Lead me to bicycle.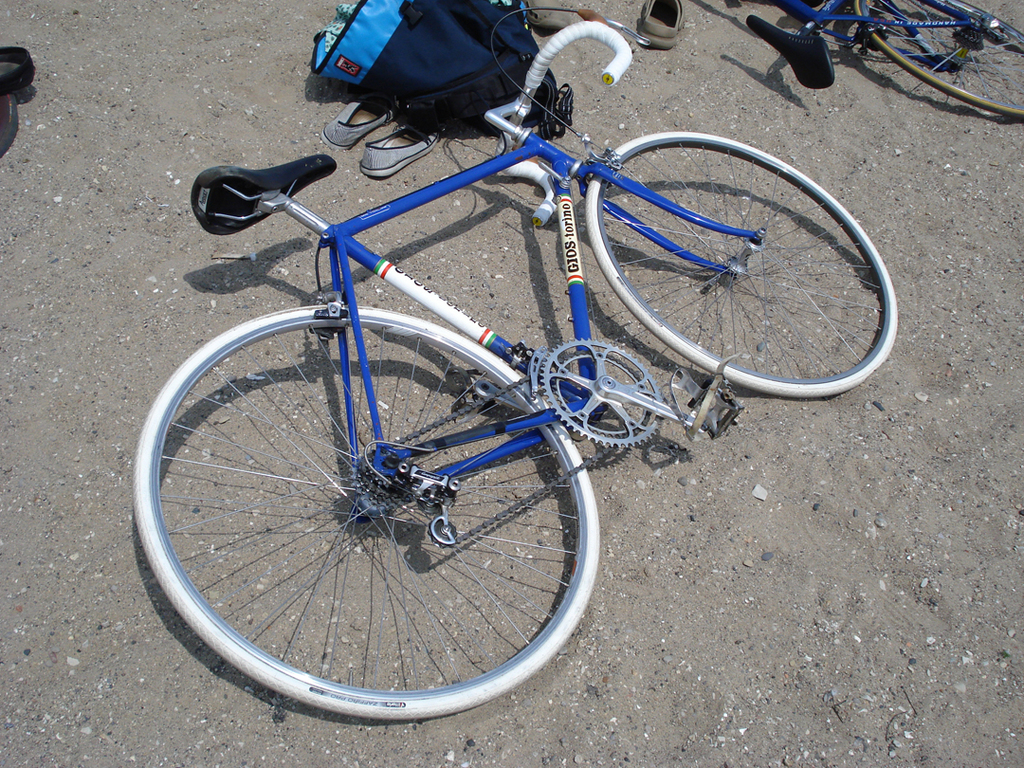
Lead to bbox(150, 36, 885, 730).
